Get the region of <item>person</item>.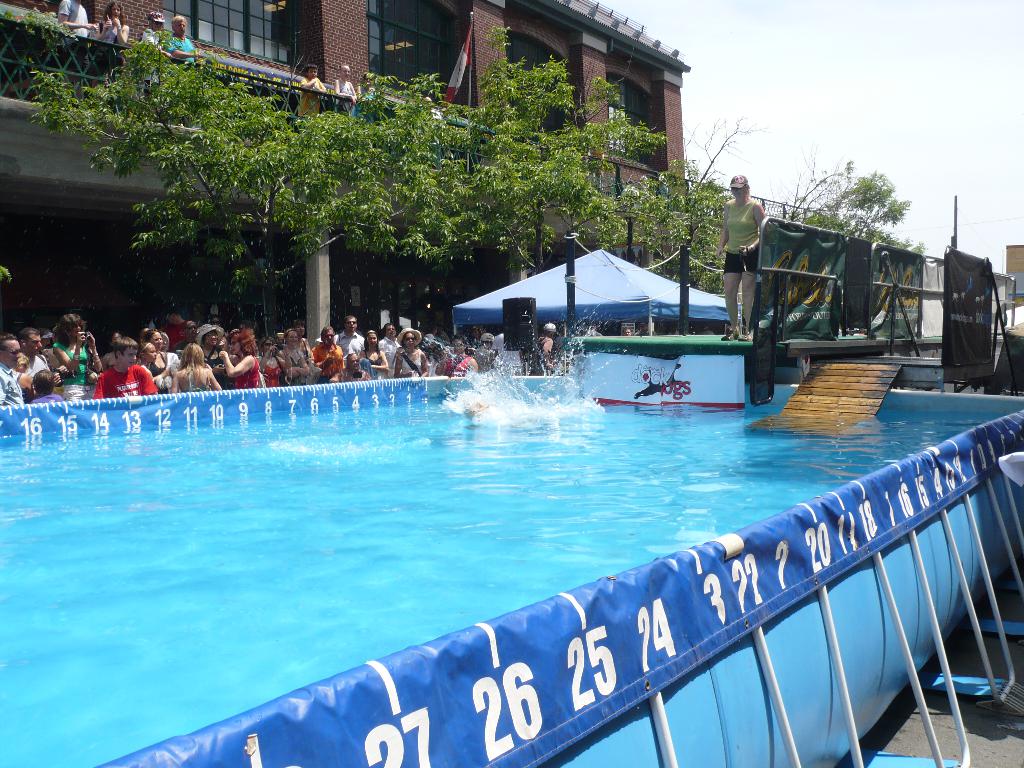
<region>291, 315, 312, 358</region>.
